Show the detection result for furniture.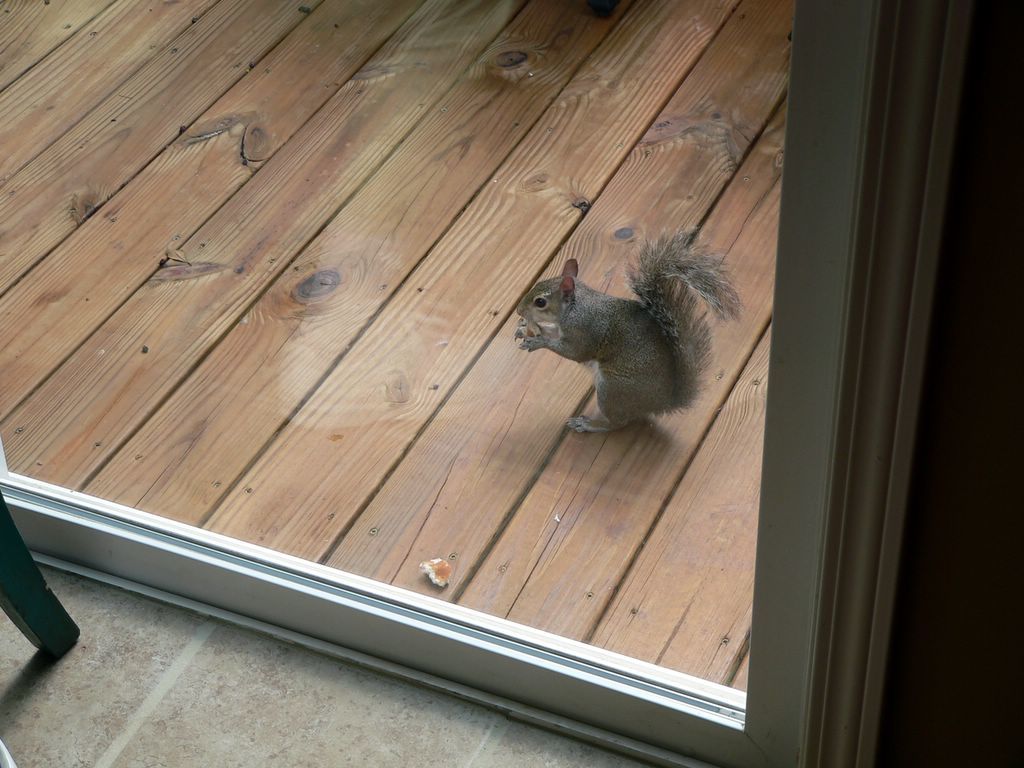
0/489/81/661.
